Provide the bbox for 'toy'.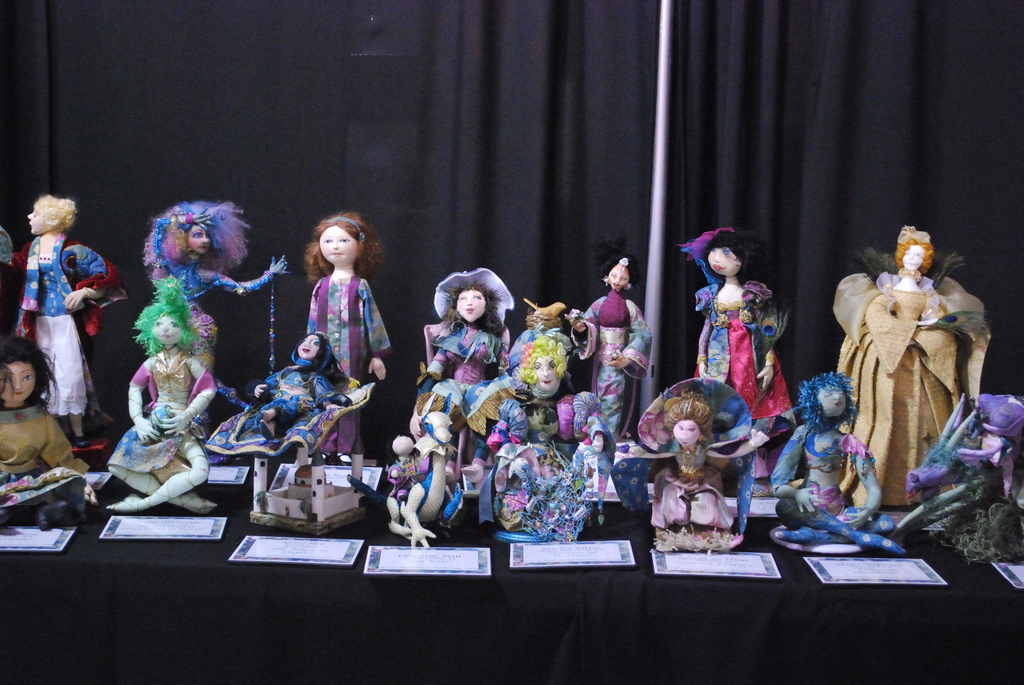
211 332 356 462.
